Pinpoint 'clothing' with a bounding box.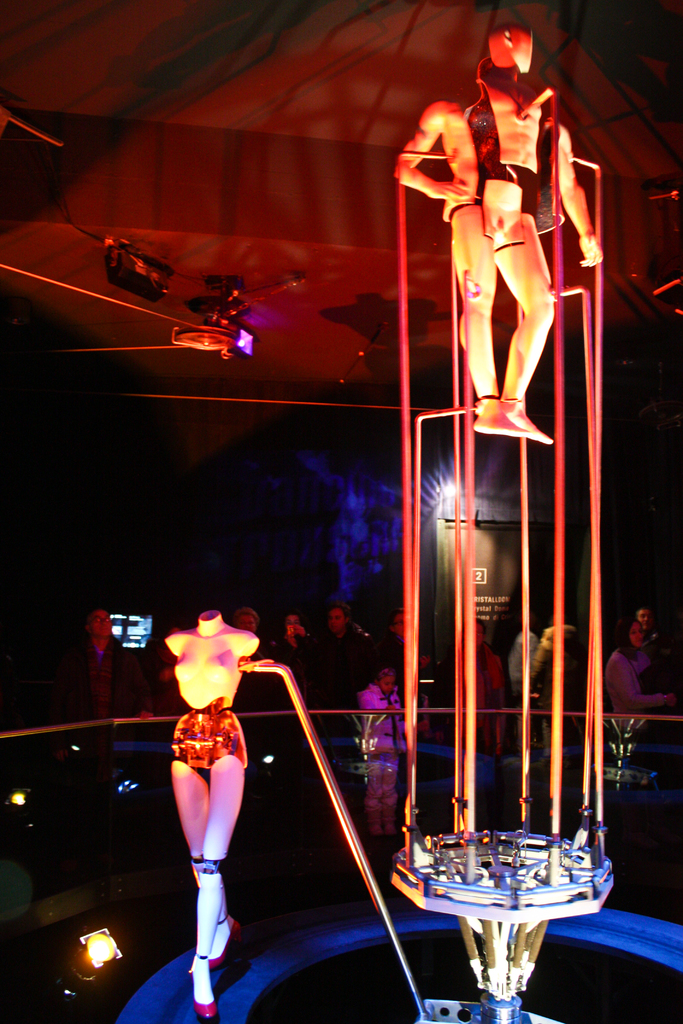
locate(356, 685, 406, 830).
